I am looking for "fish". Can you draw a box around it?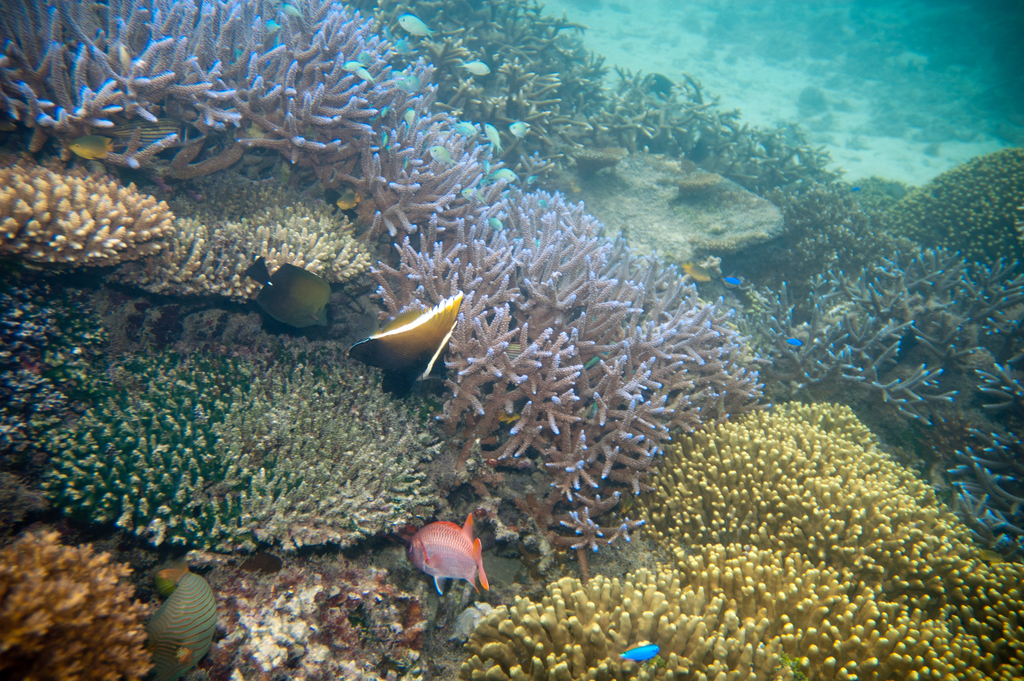
Sure, the bounding box is 143, 561, 220, 680.
